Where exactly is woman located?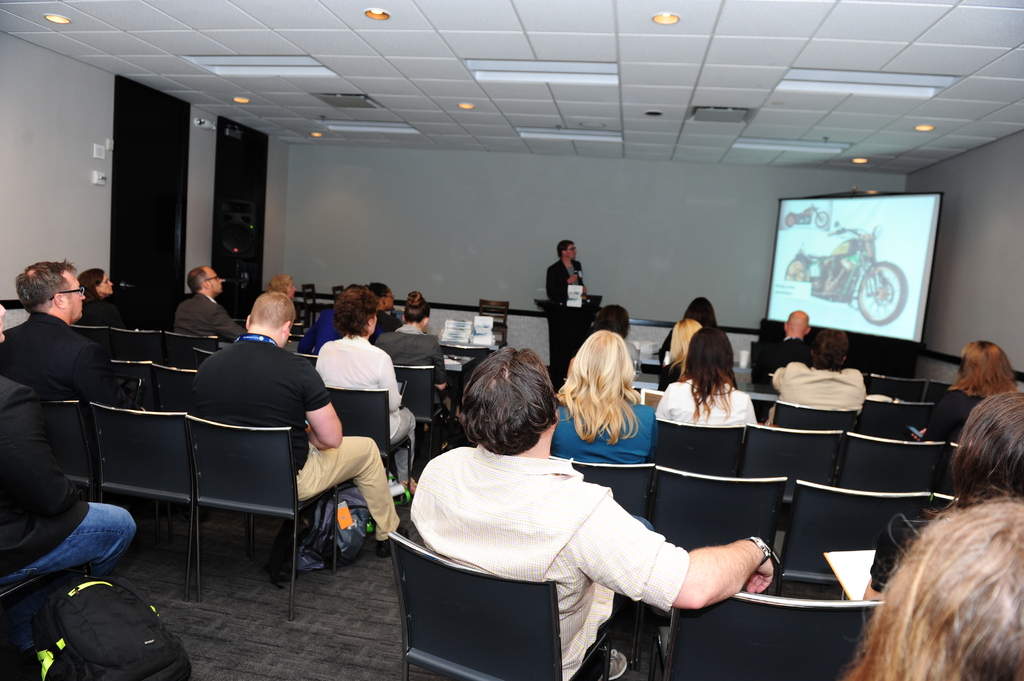
Its bounding box is (left=947, top=388, right=1023, bottom=501).
